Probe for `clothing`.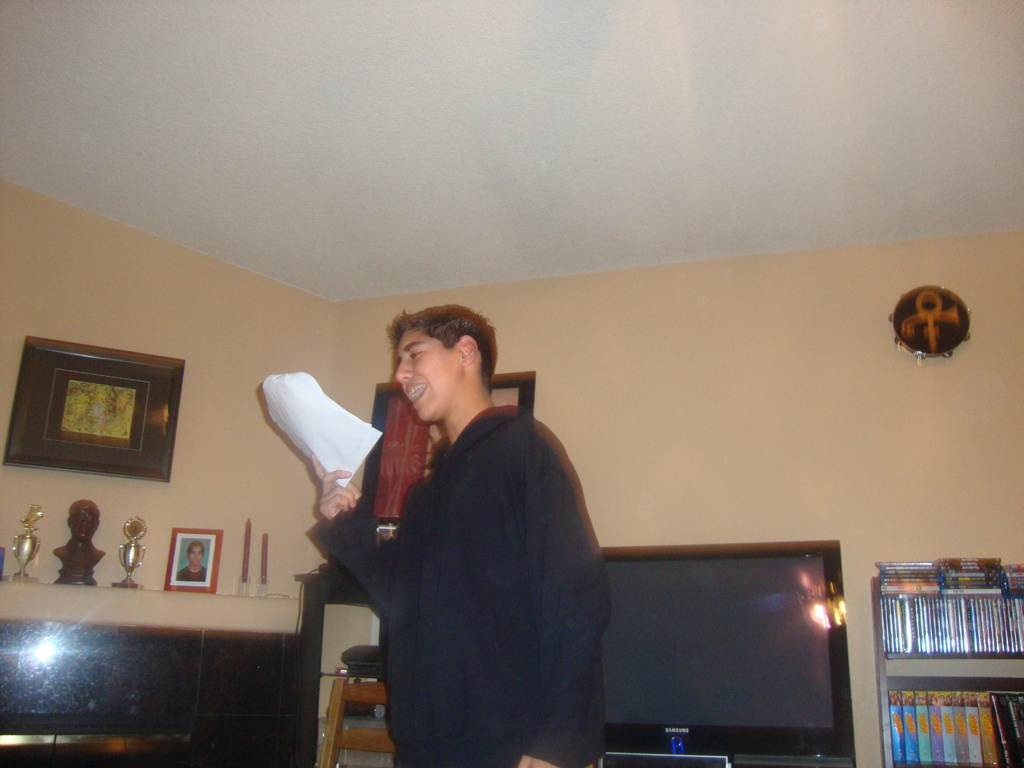
Probe result: (308, 406, 613, 767).
